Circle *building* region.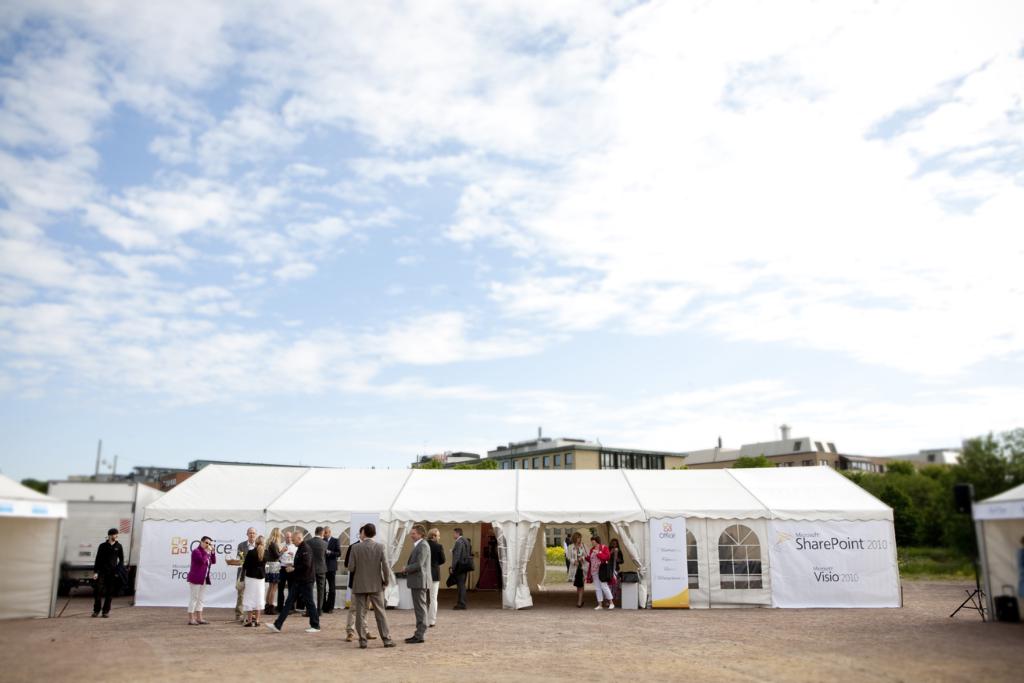
Region: (x1=413, y1=428, x2=689, y2=547).
